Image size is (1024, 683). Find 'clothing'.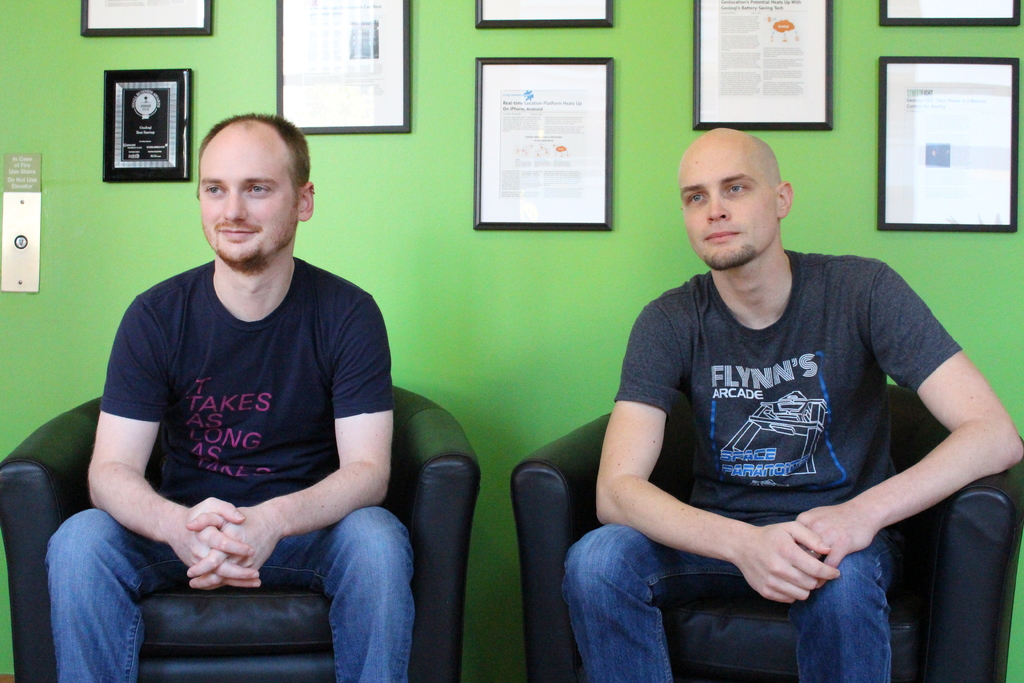
region(564, 243, 966, 682).
